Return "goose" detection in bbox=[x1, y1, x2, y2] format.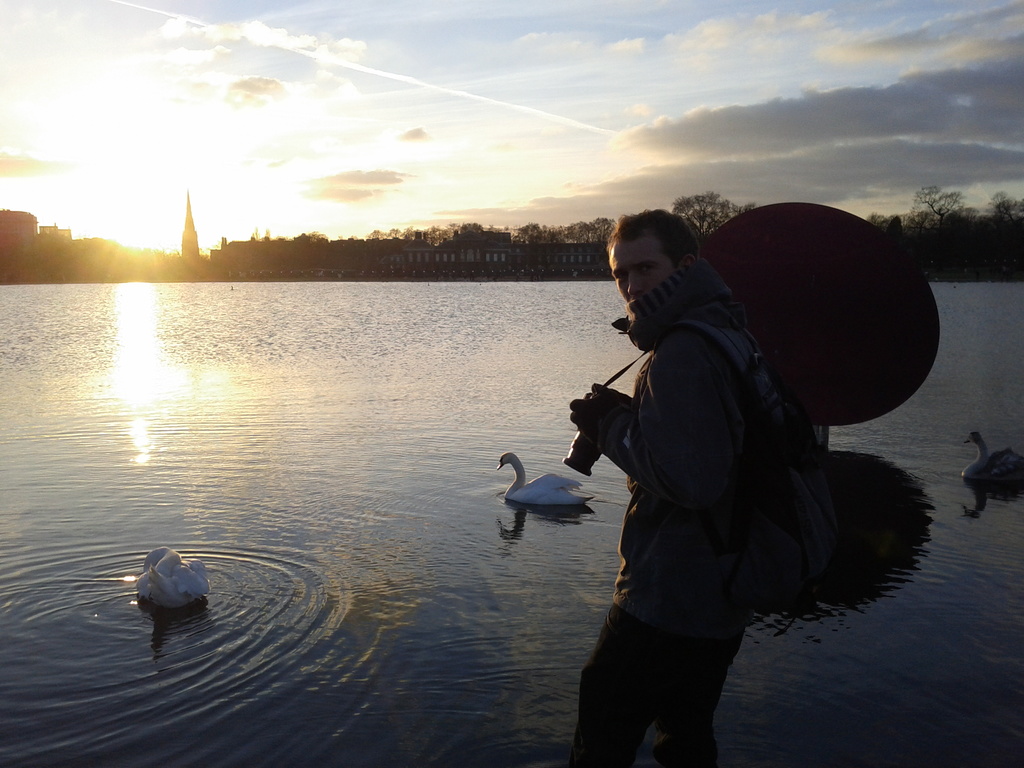
bbox=[495, 448, 592, 511].
